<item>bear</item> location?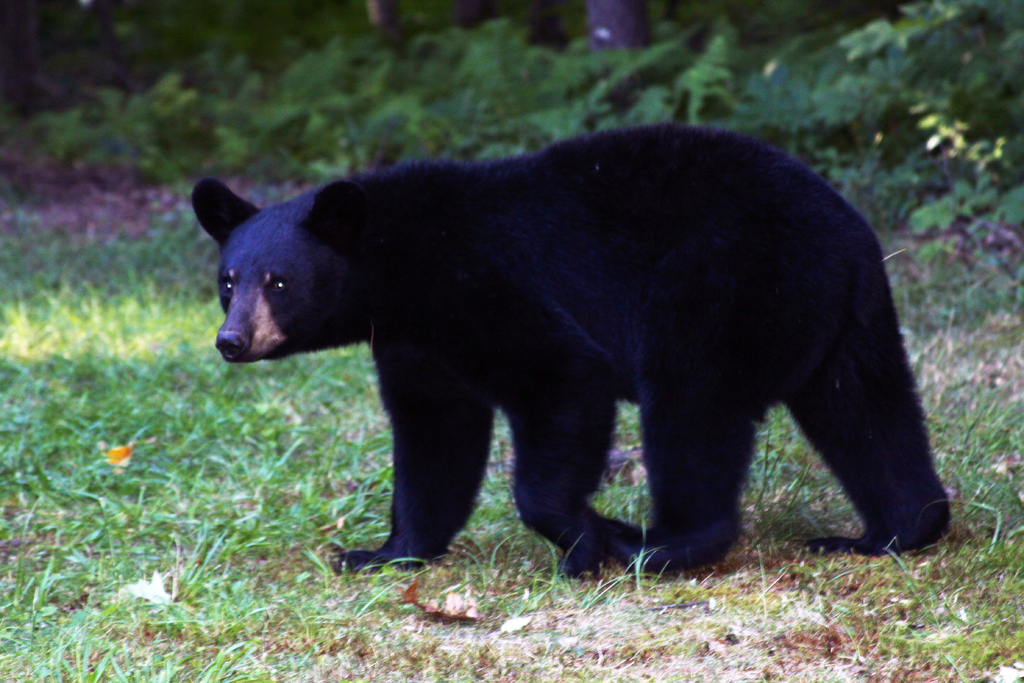
190/123/954/571
